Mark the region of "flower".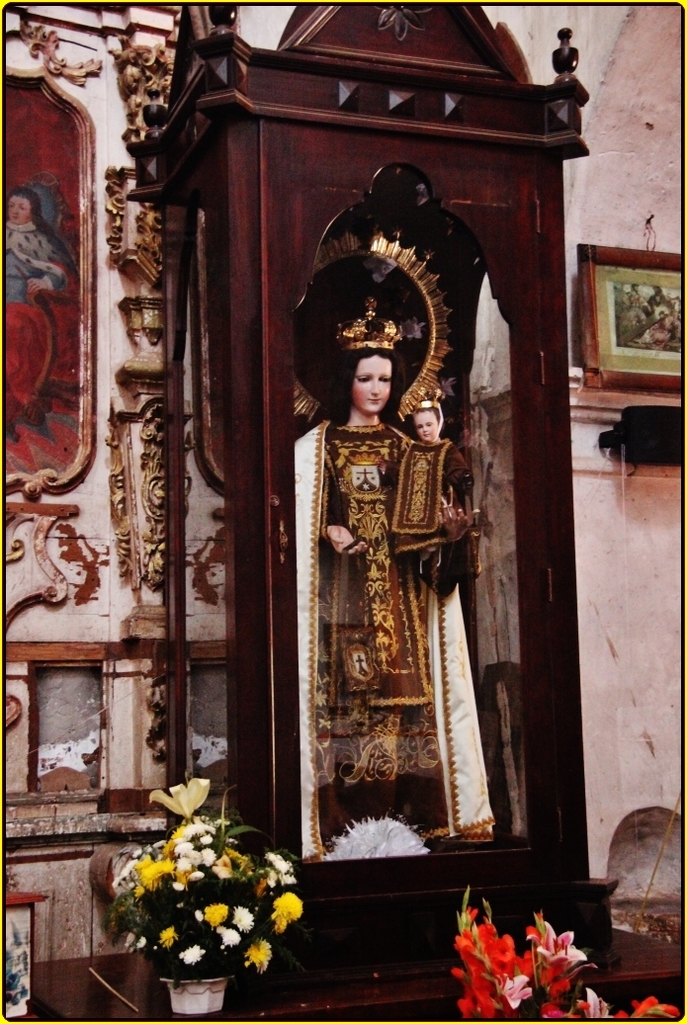
Region: bbox=(625, 994, 680, 1023).
